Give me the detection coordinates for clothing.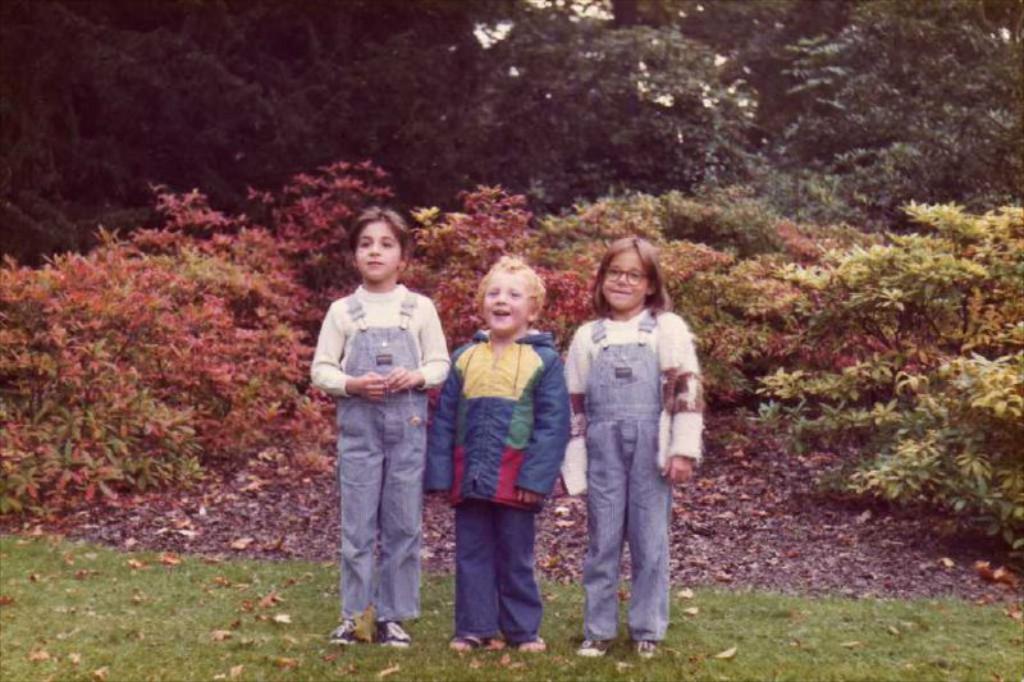
bbox=(315, 241, 448, 638).
